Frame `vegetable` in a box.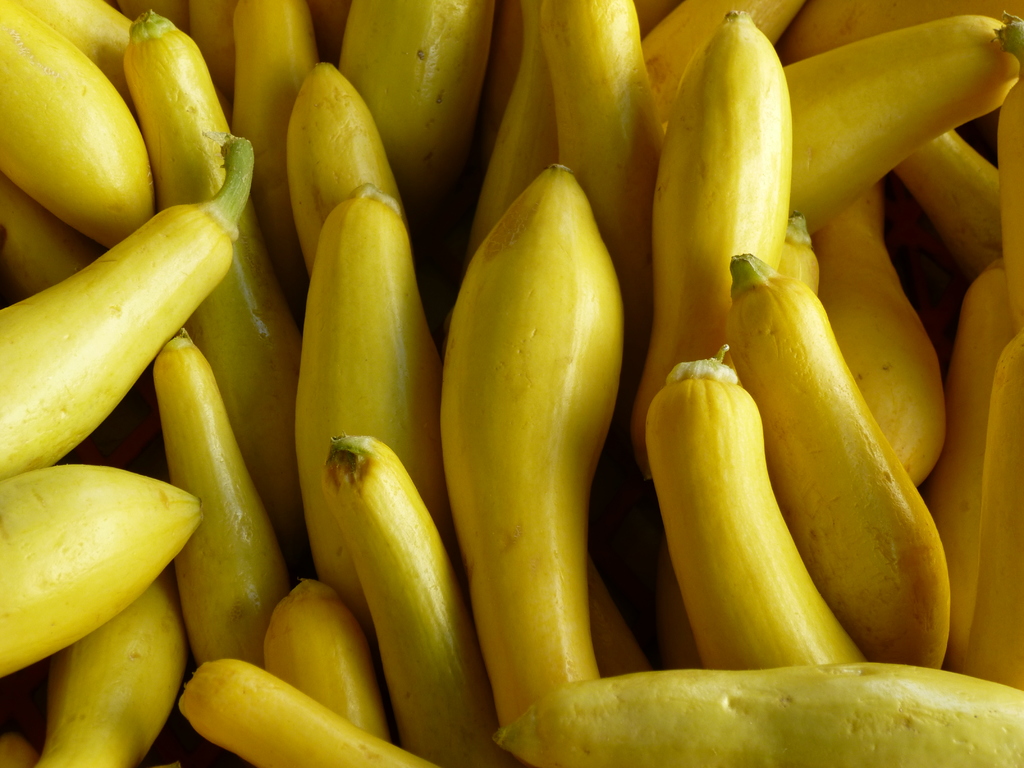
660/365/835/671.
